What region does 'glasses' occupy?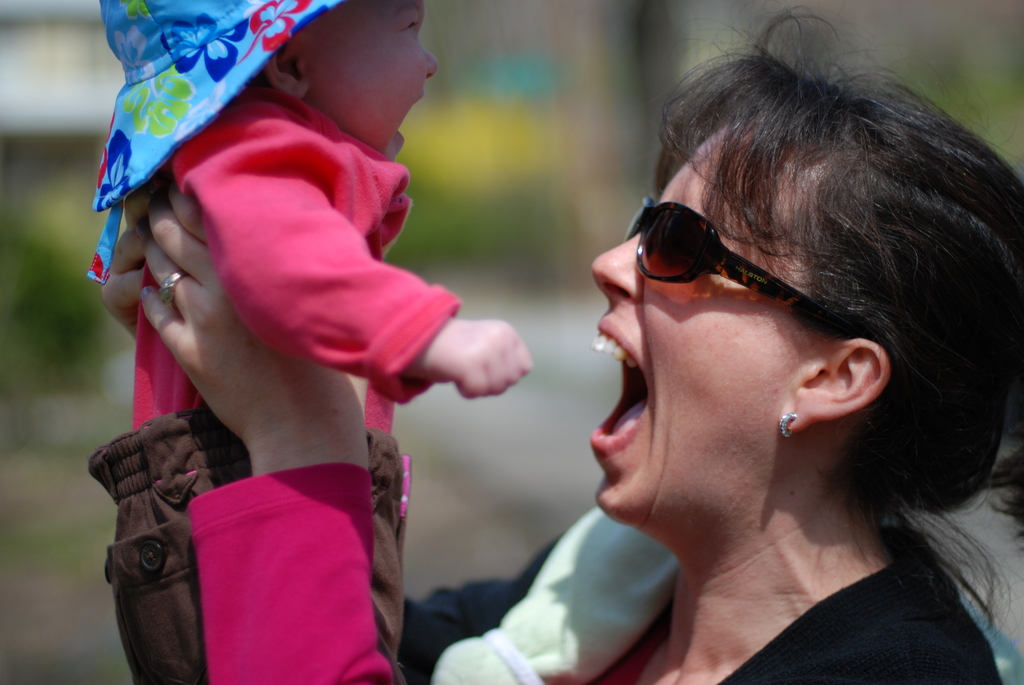
{"x1": 619, "y1": 184, "x2": 869, "y2": 347}.
